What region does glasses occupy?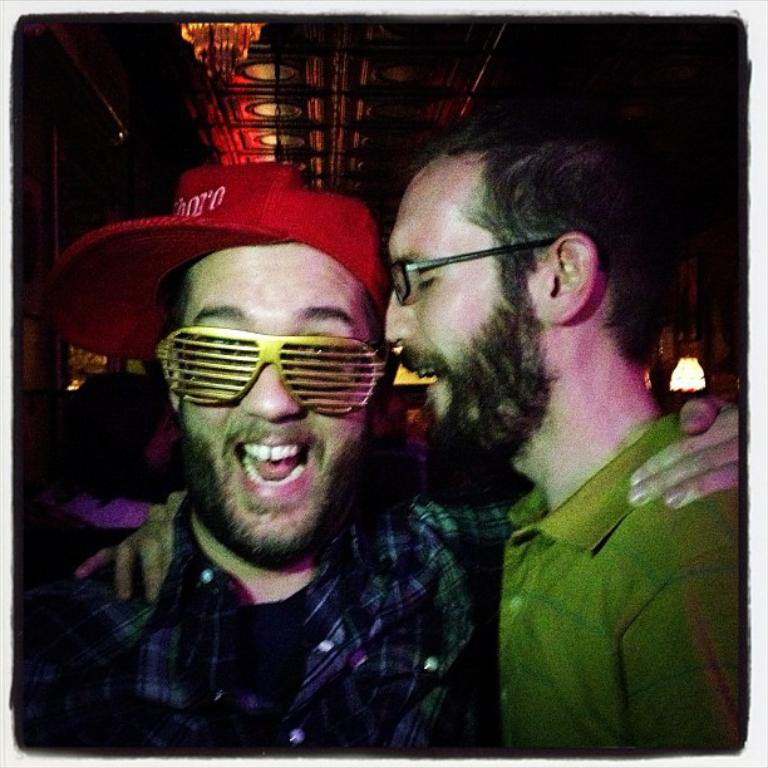
bbox=(378, 233, 619, 311).
